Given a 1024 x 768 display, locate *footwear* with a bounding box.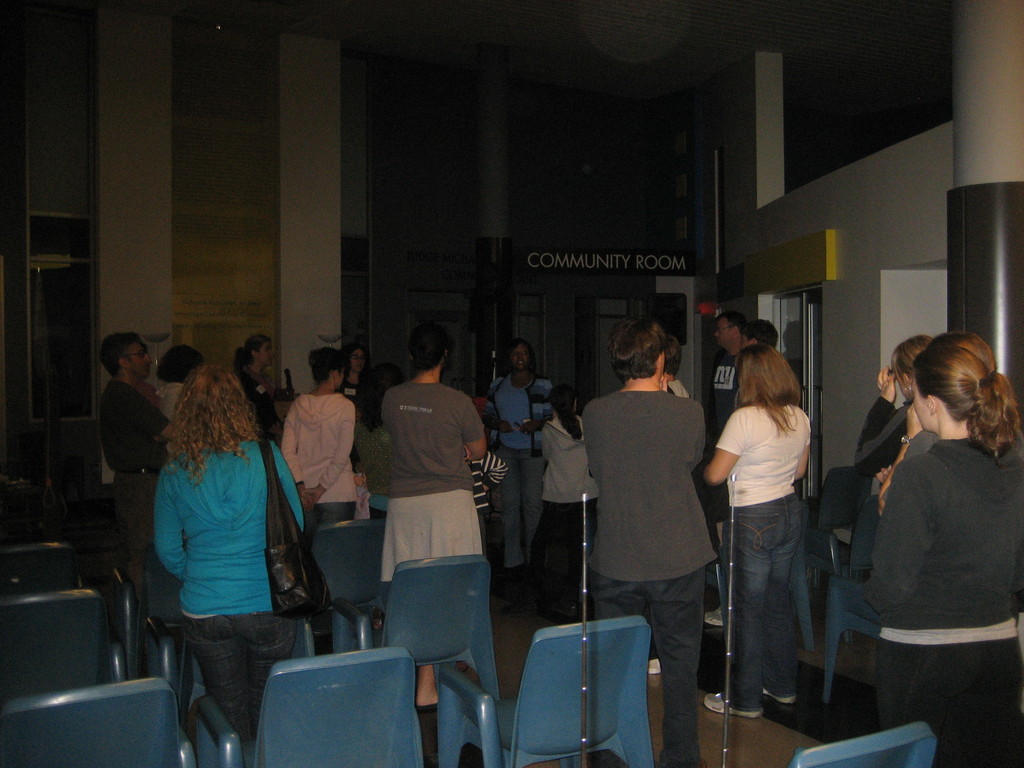
Located: (x1=758, y1=683, x2=795, y2=707).
